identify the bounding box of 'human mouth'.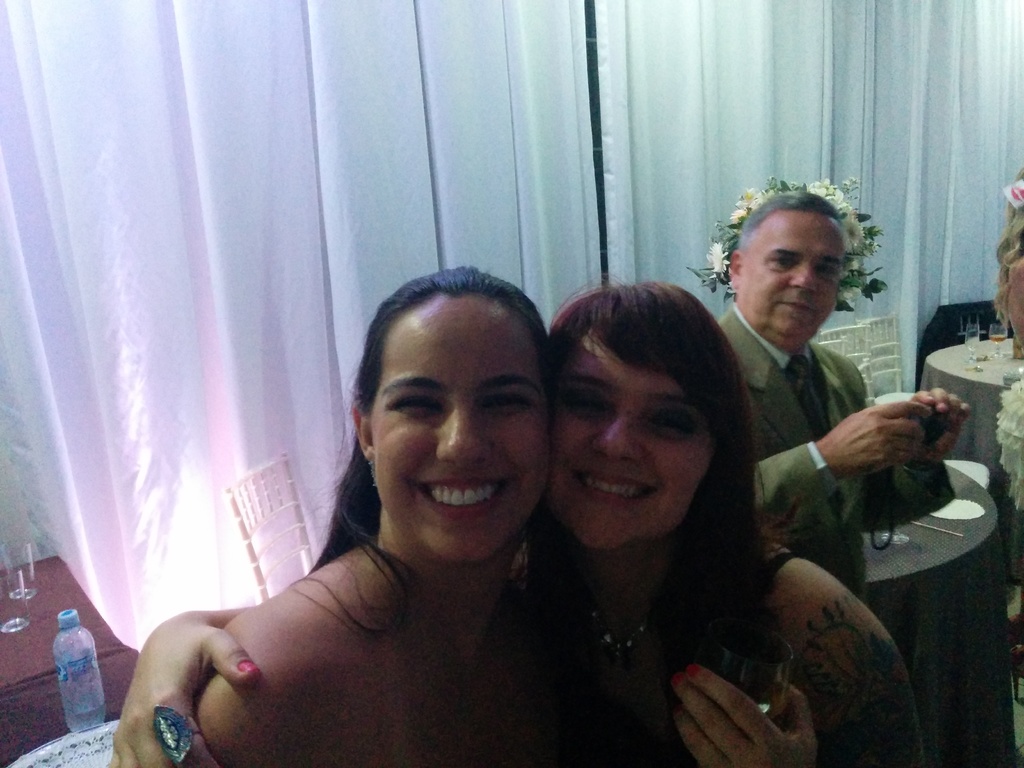
left=578, top=471, right=659, bottom=509.
